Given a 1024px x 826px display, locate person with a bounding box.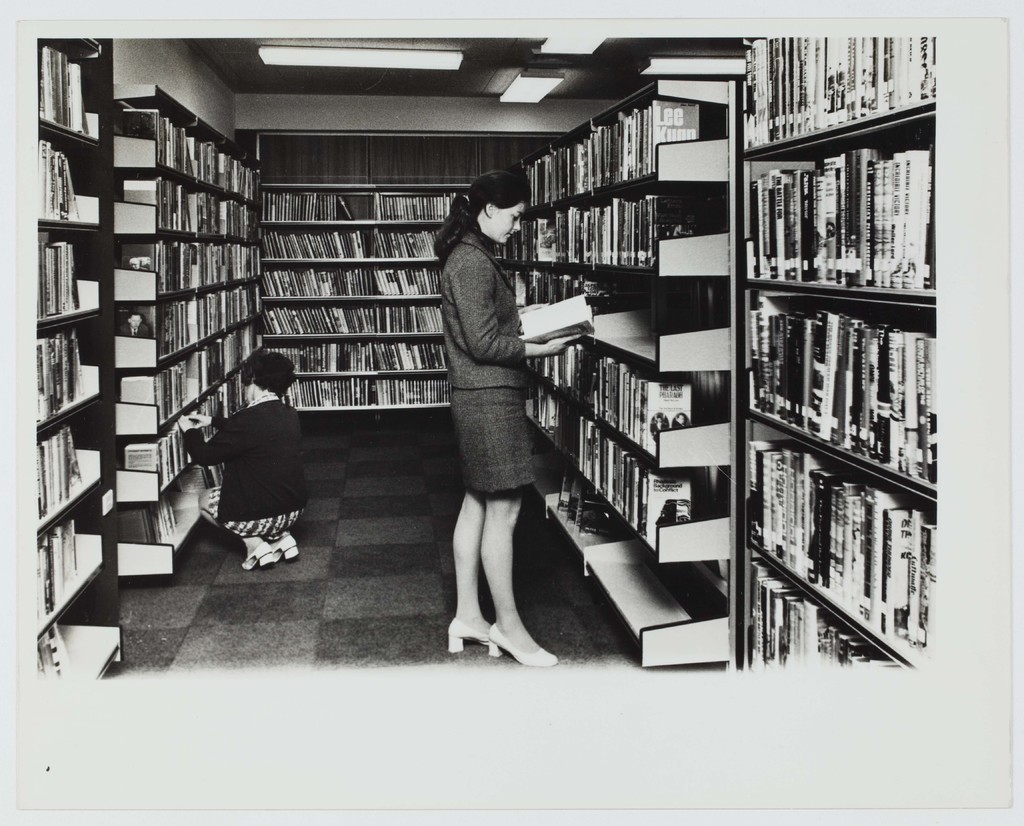
Located: left=652, top=417, right=668, bottom=438.
